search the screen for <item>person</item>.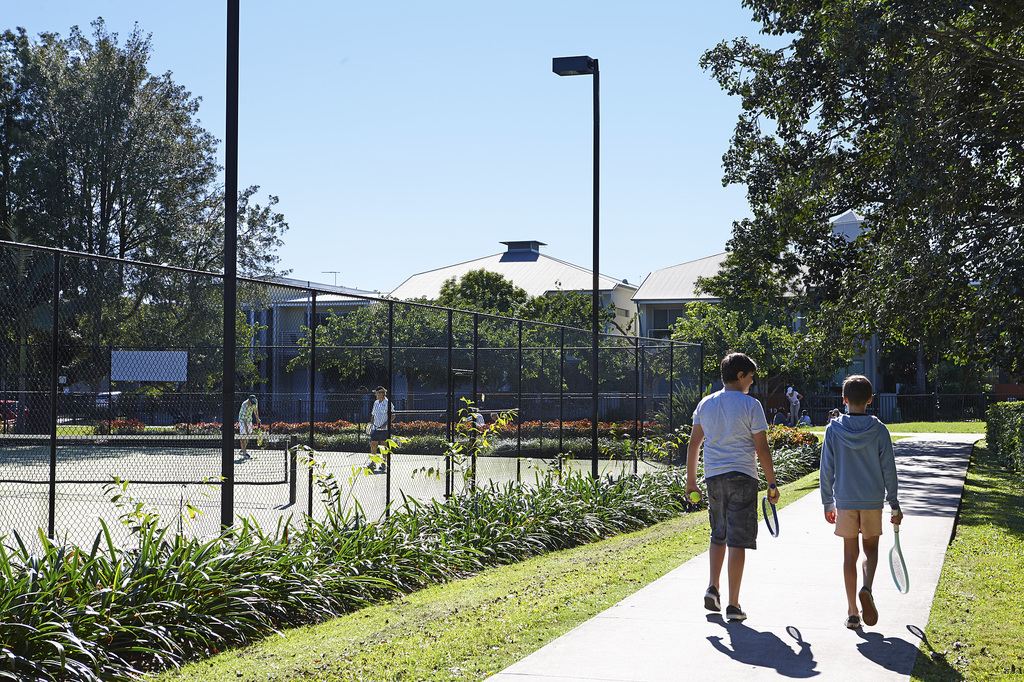
Found at region(366, 386, 397, 475).
